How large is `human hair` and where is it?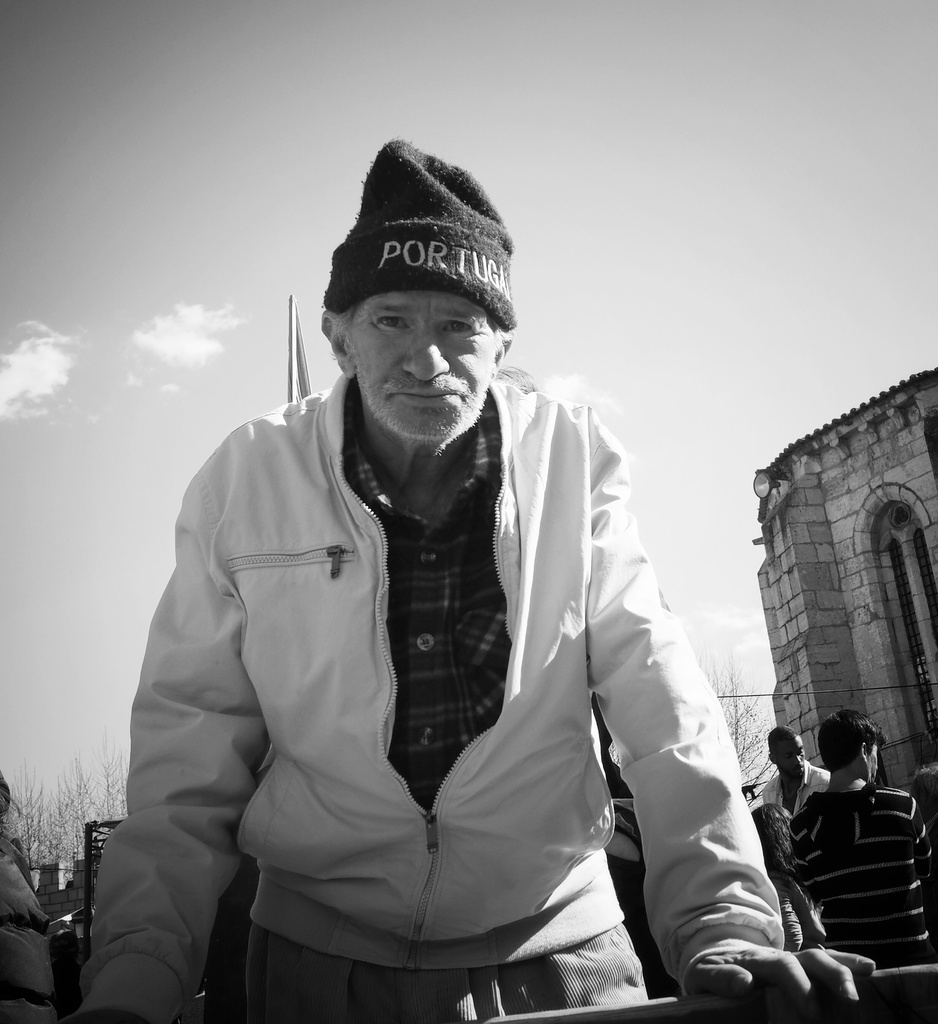
Bounding box: x1=325, y1=310, x2=517, y2=338.
